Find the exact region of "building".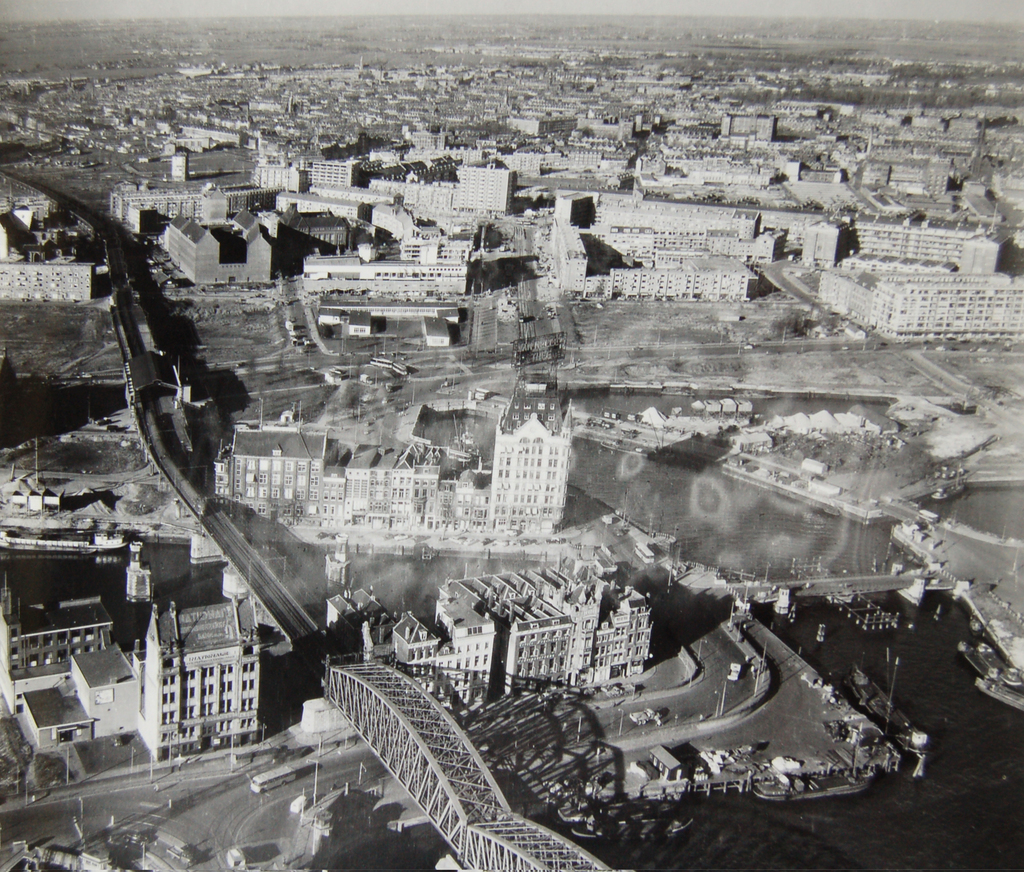
Exact region: bbox(847, 225, 1000, 270).
